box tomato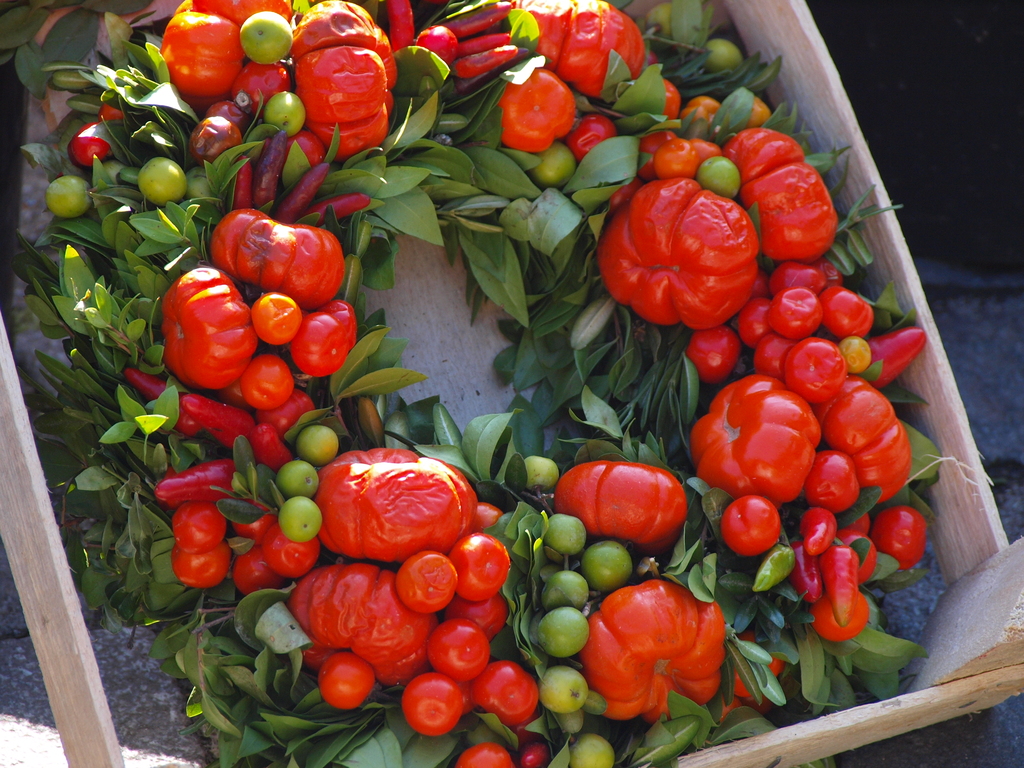
742:294:773:349
